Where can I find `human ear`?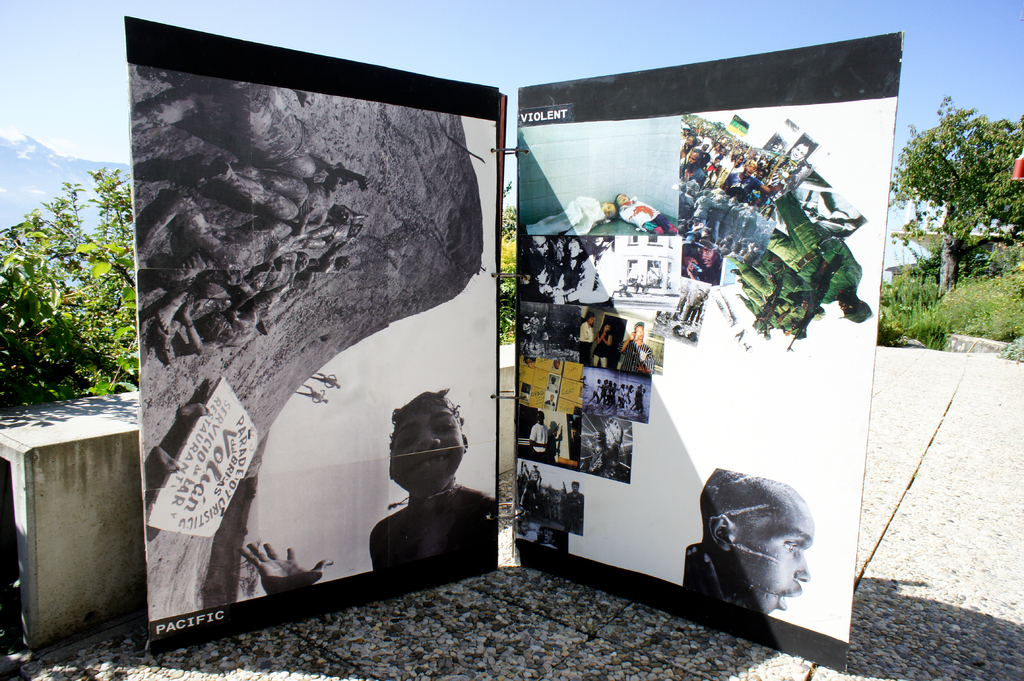
You can find it at <bbox>386, 454, 395, 479</bbox>.
